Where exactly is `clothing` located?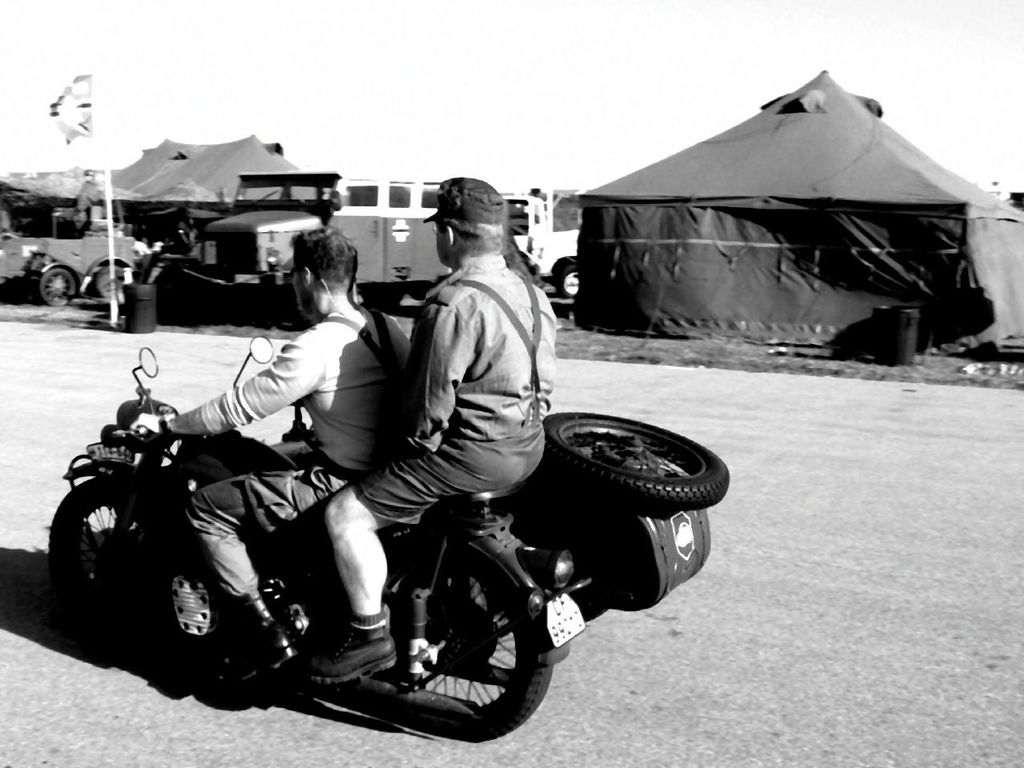
Its bounding box is <bbox>186, 302, 410, 598</bbox>.
